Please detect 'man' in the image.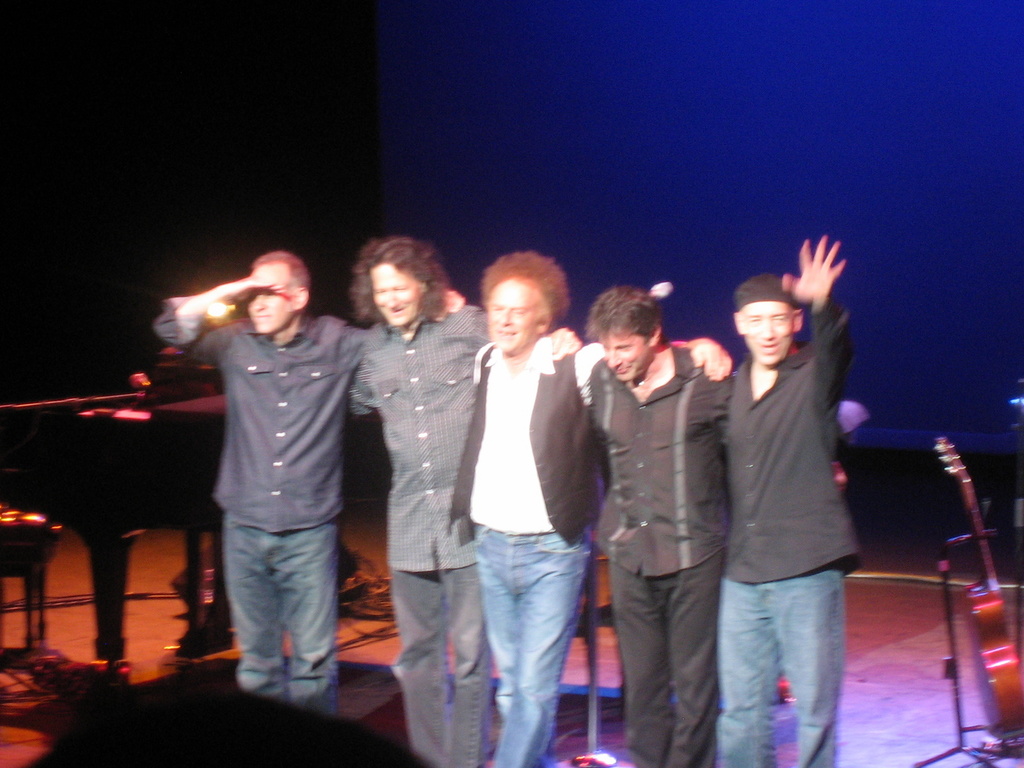
Rect(344, 232, 588, 767).
